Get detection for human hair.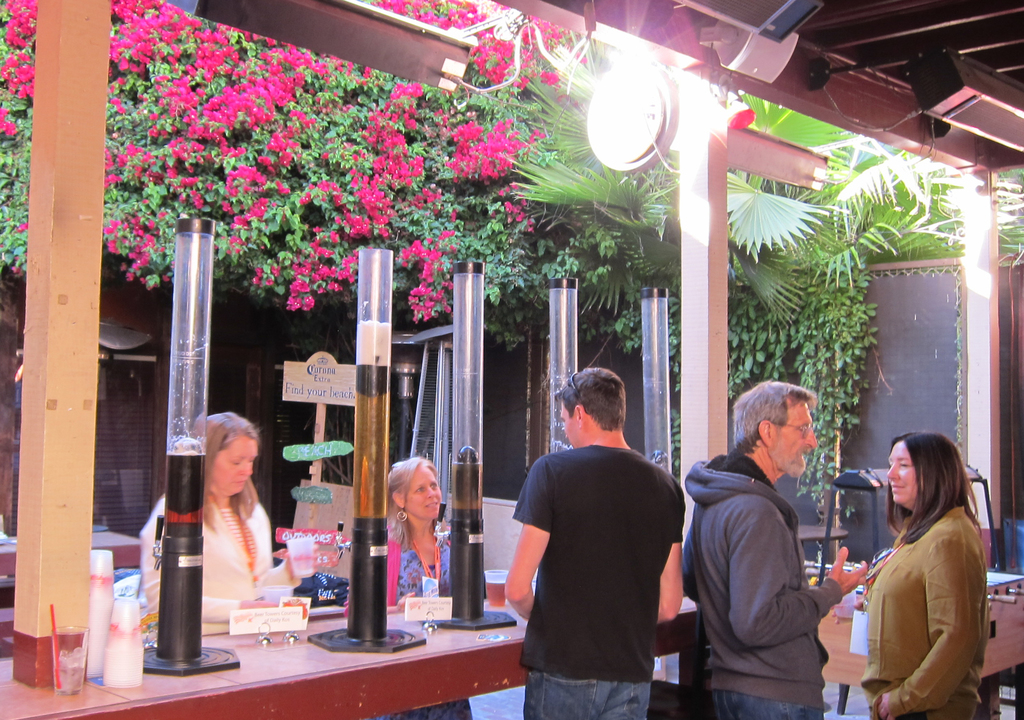
Detection: bbox=[732, 379, 817, 454].
